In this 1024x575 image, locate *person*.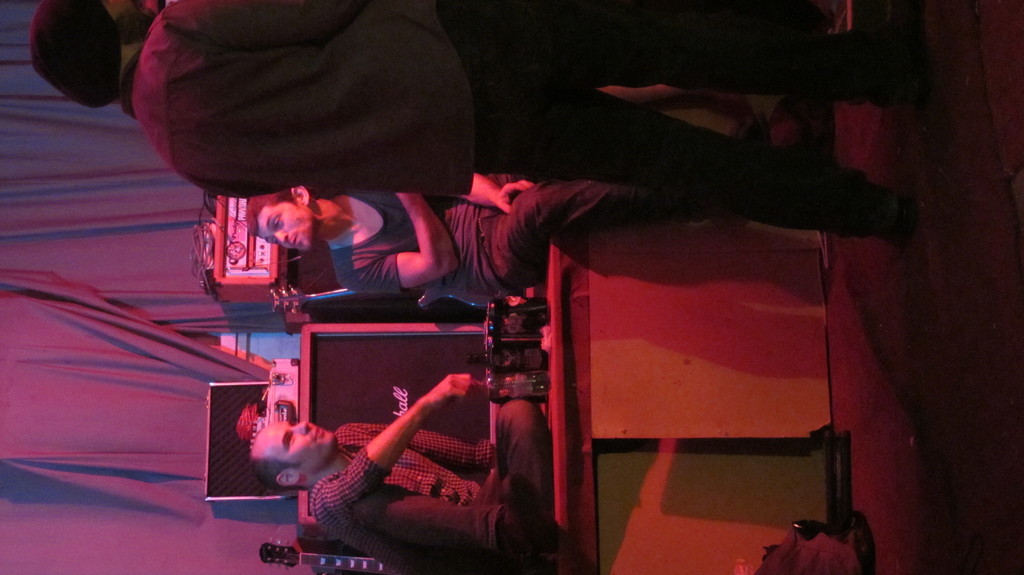
Bounding box: crop(241, 397, 581, 574).
